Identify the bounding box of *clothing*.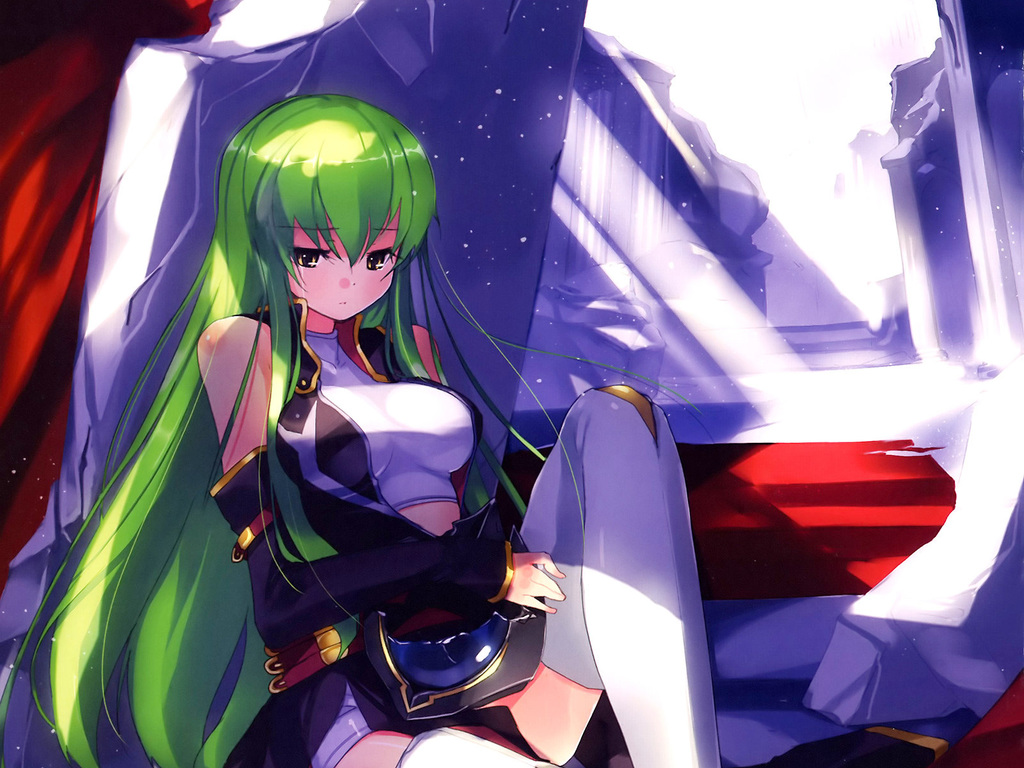
{"left": 204, "top": 296, "right": 544, "bottom": 732}.
